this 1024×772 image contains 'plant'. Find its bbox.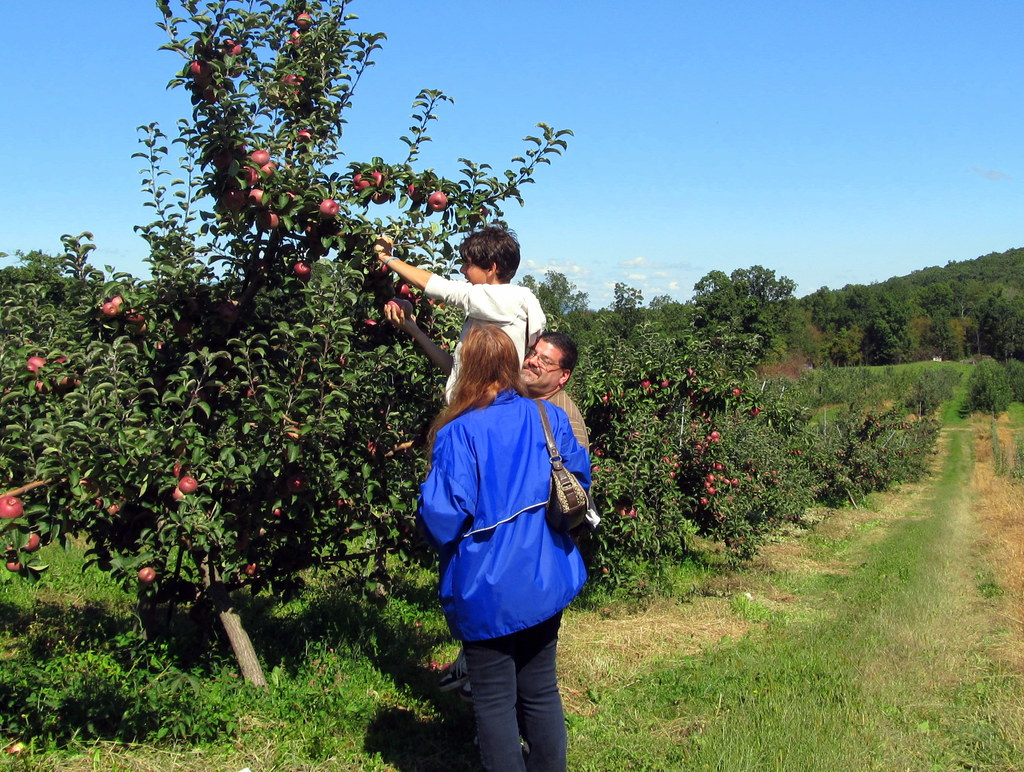
crop(684, 259, 804, 358).
